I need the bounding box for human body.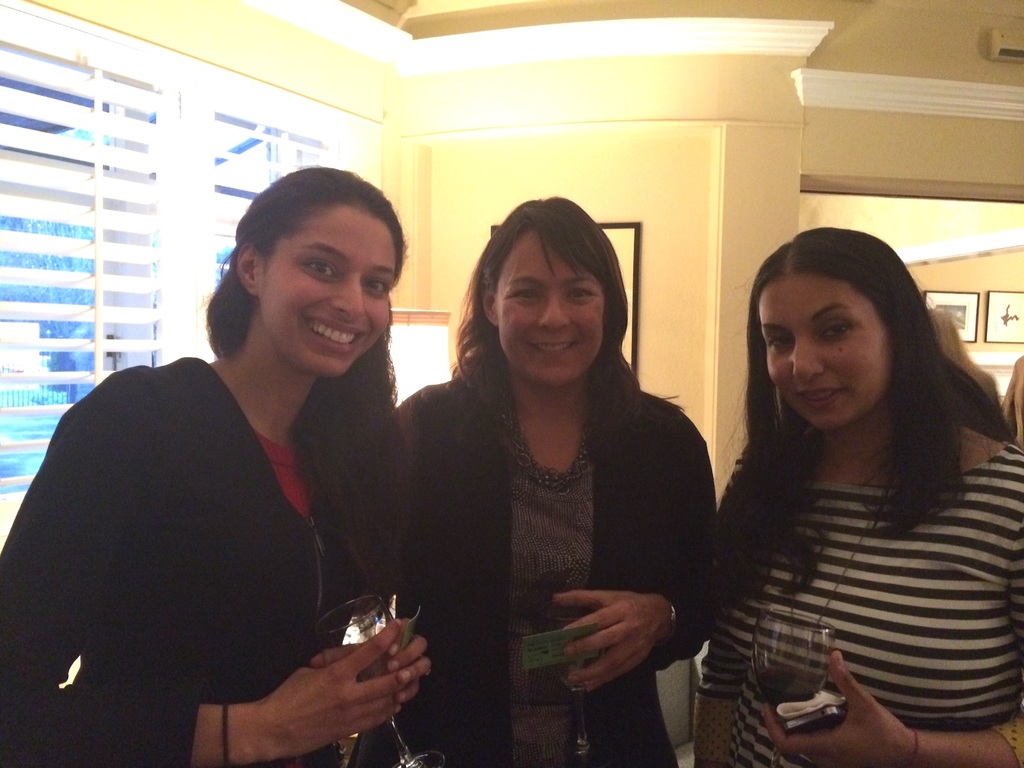
Here it is: left=0, top=165, right=425, bottom=767.
